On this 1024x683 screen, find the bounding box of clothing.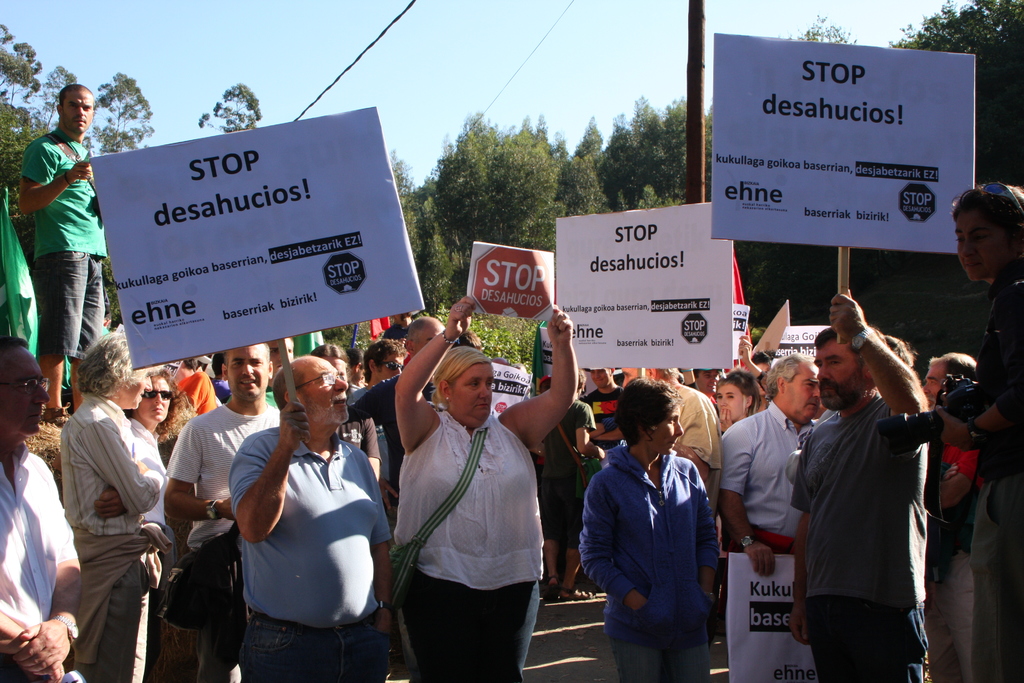
Bounding box: Rect(0, 443, 96, 682).
